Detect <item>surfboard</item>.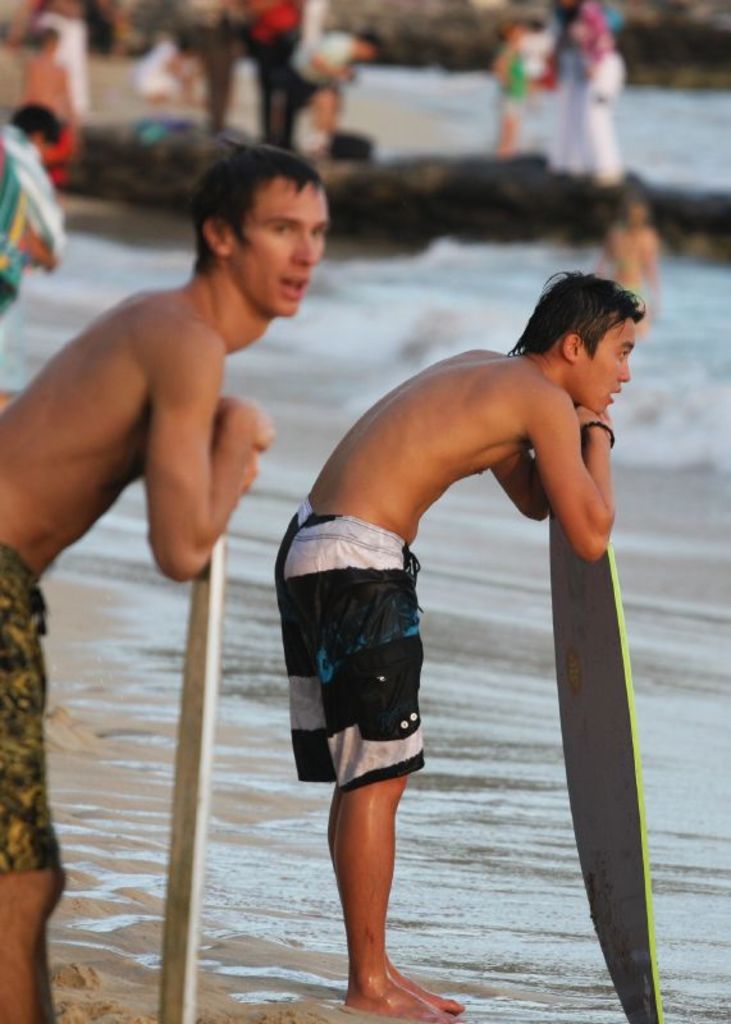
Detected at Rect(550, 507, 664, 1023).
